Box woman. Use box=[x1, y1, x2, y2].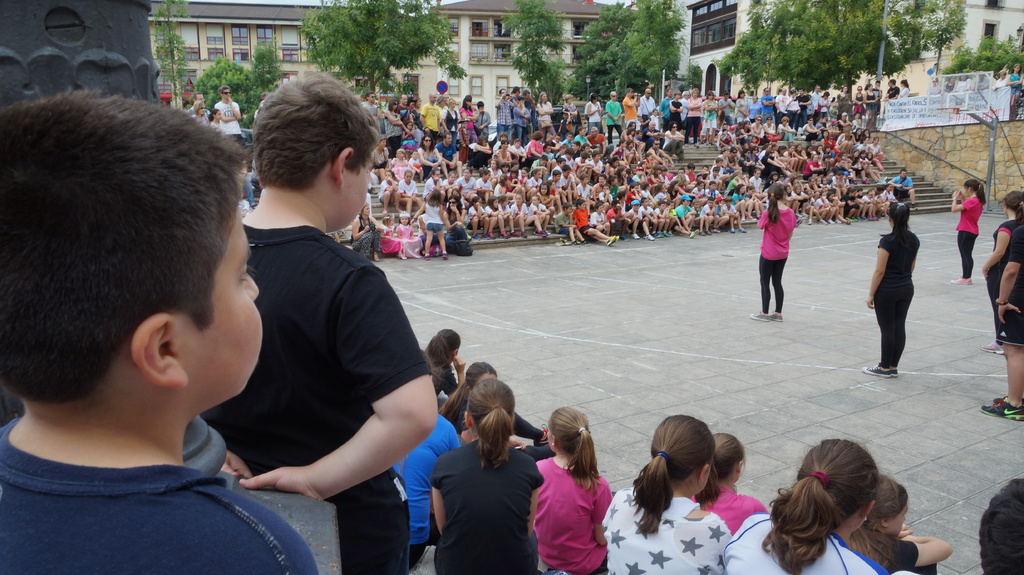
box=[682, 88, 705, 145].
